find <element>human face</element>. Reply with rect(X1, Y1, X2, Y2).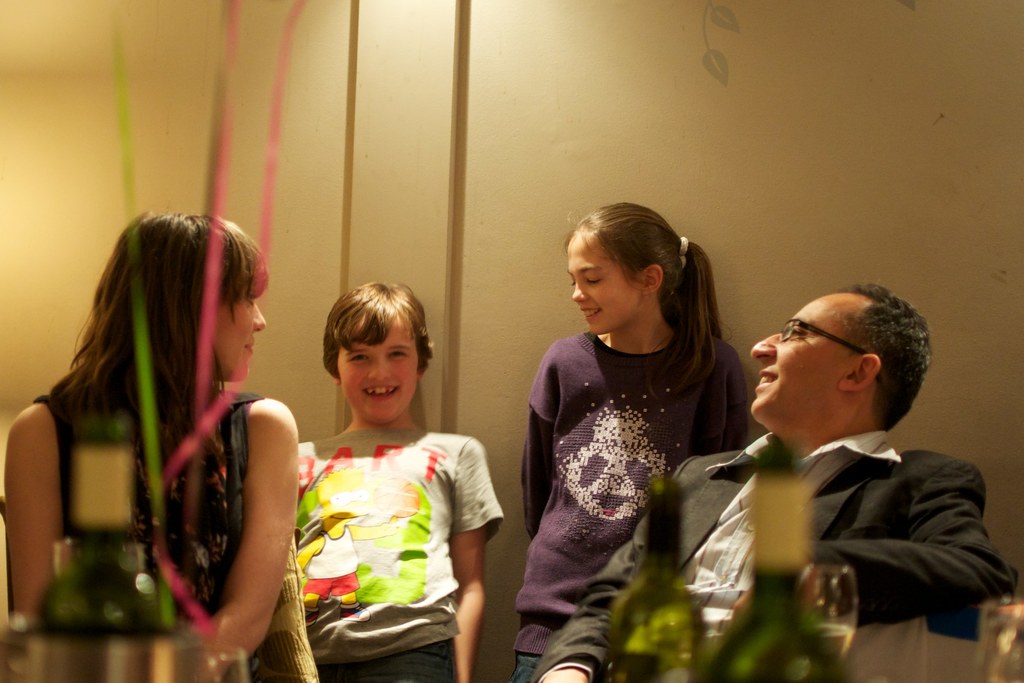
rect(211, 299, 264, 384).
